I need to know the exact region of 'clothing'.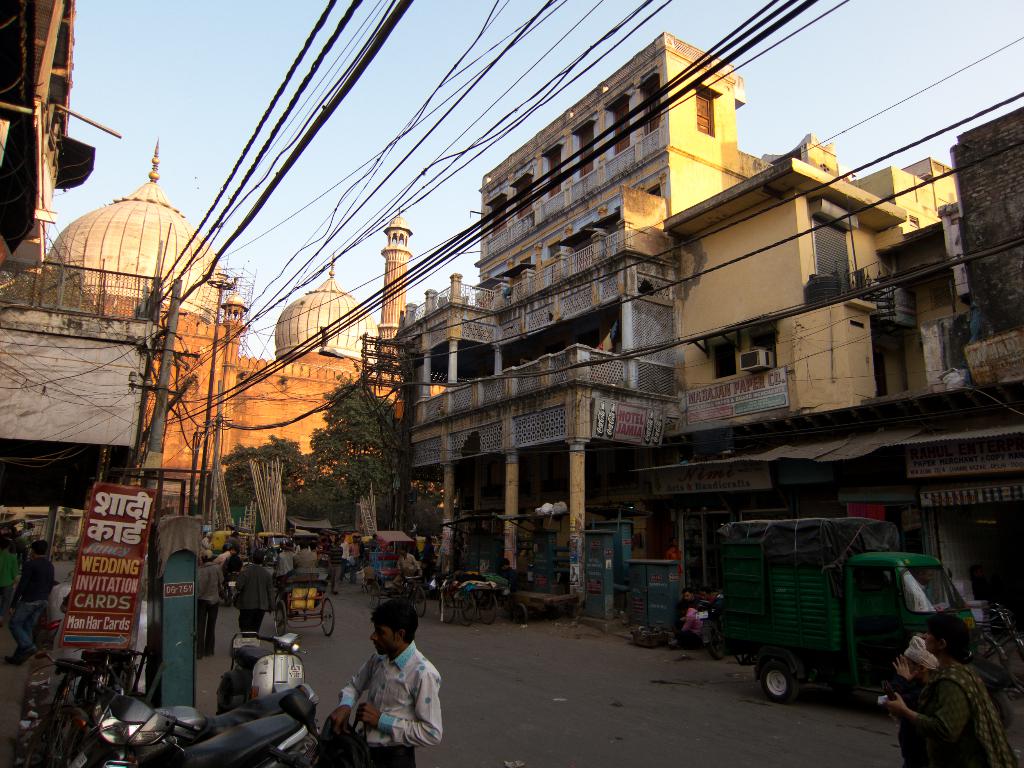
Region: [195, 557, 228, 657].
